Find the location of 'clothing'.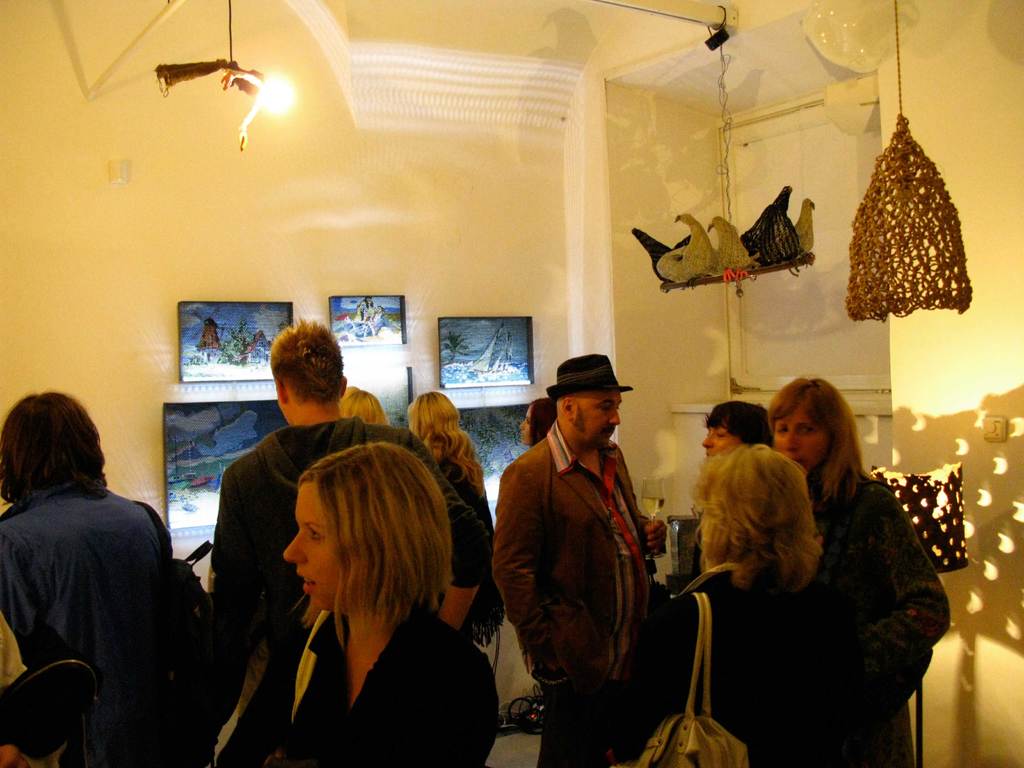
Location: bbox=(605, 565, 872, 767).
